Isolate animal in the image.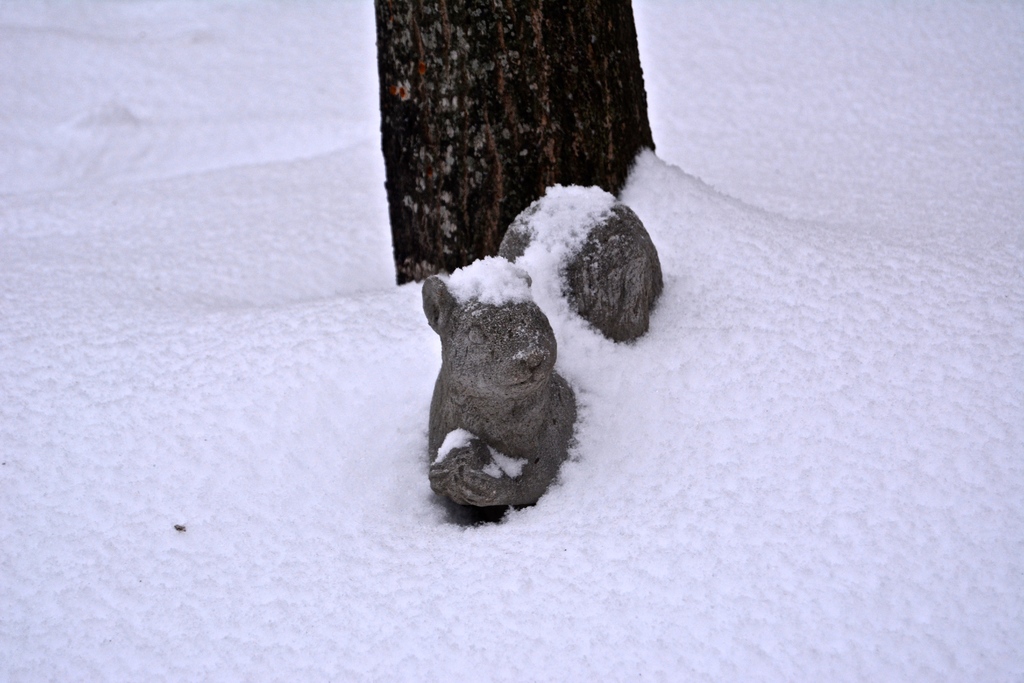
Isolated region: [423,261,576,513].
